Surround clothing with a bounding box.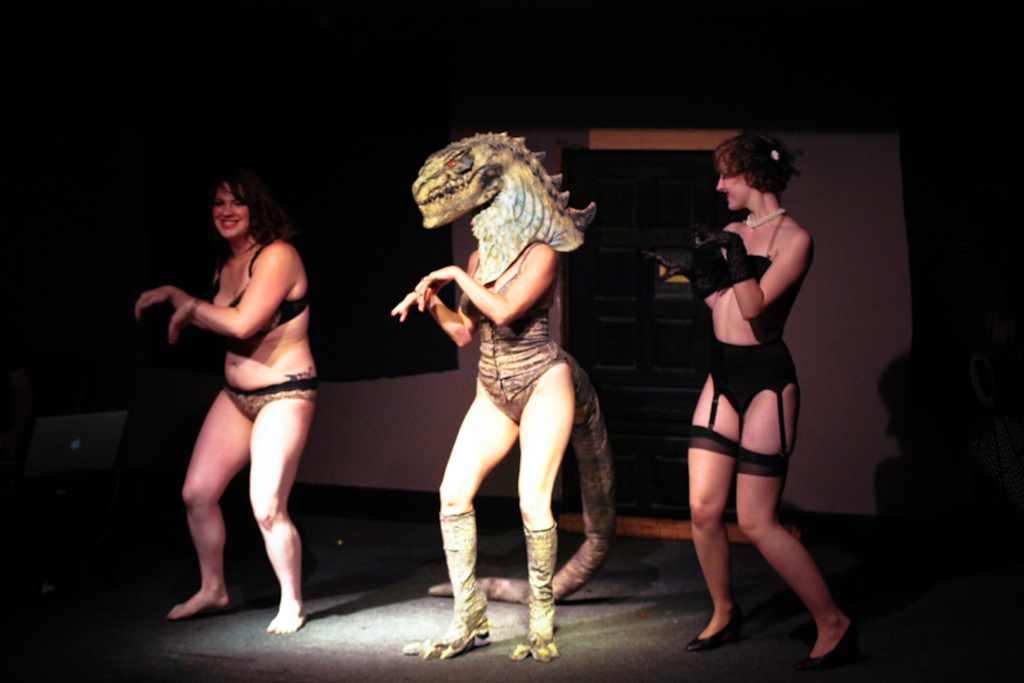
pyautogui.locateOnScreen(219, 376, 321, 421).
